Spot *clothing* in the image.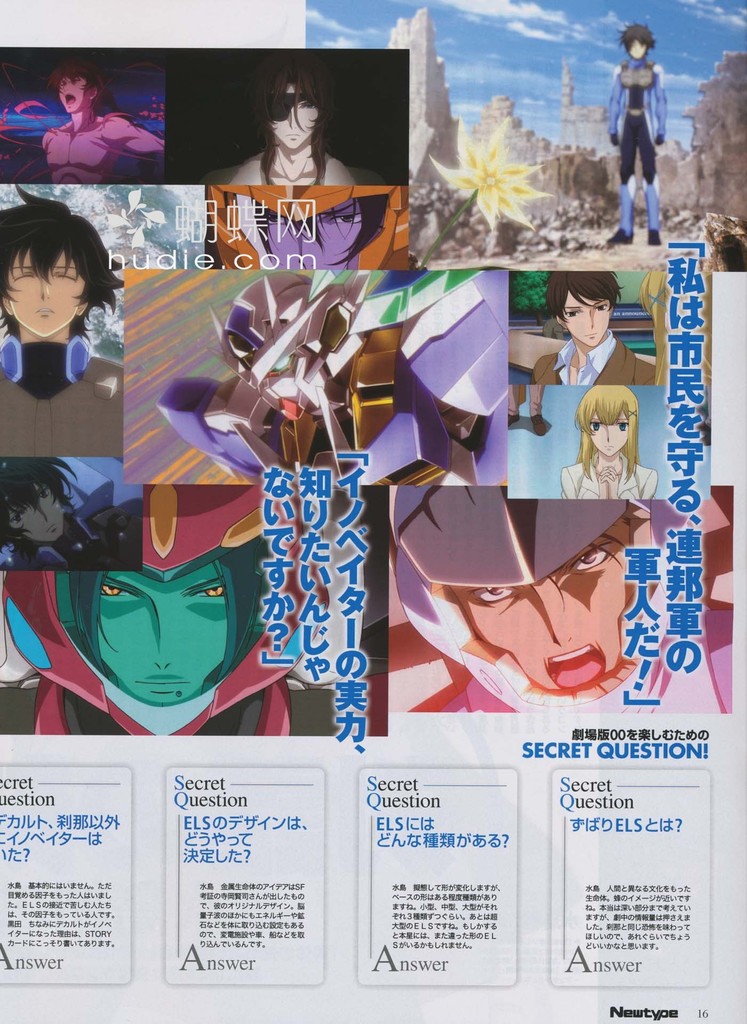
*clothing* found at {"x1": 566, "y1": 444, "x2": 663, "y2": 495}.
